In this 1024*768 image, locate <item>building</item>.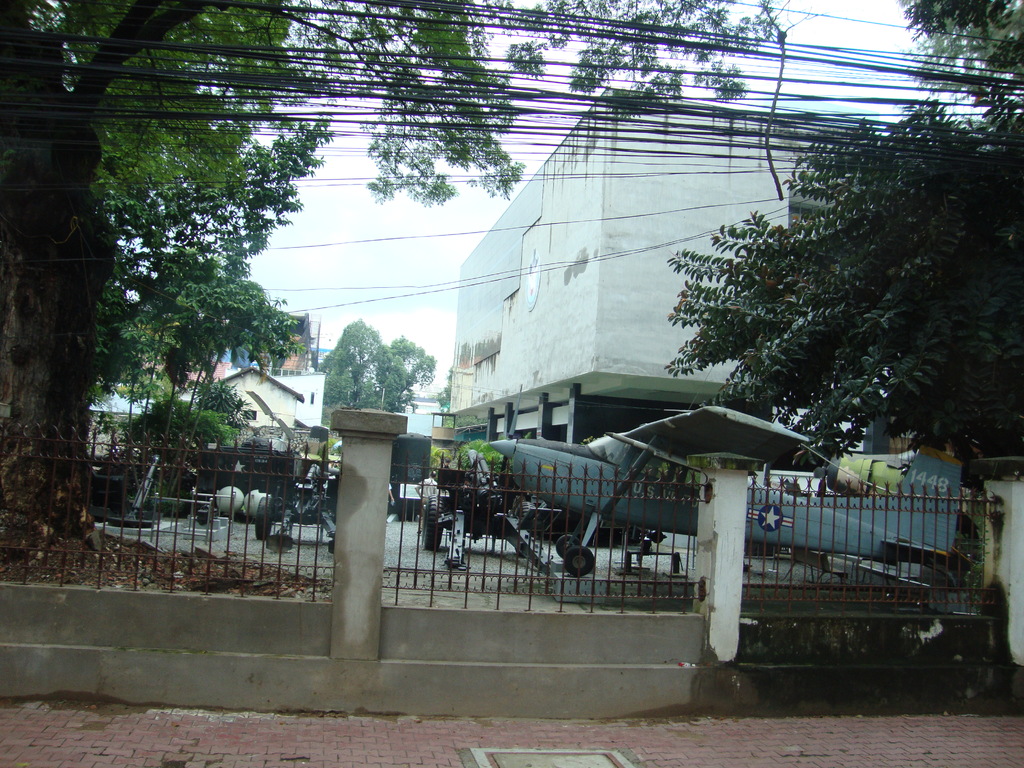
Bounding box: box=[179, 306, 301, 383].
